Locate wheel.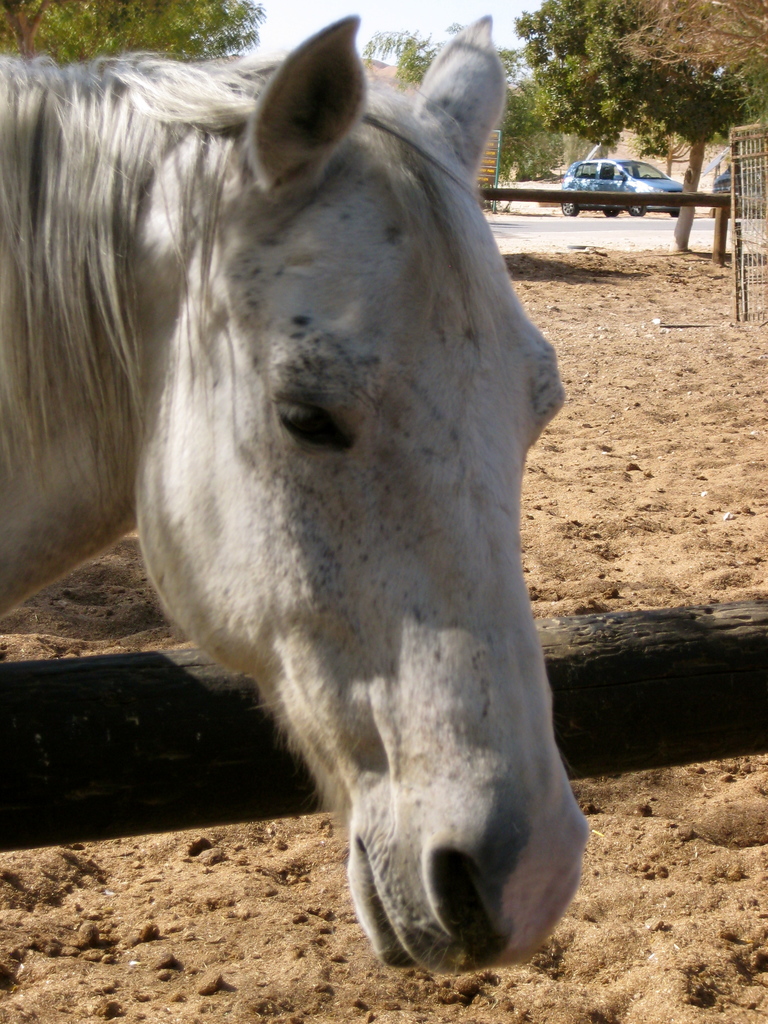
Bounding box: bbox=[627, 204, 646, 216].
